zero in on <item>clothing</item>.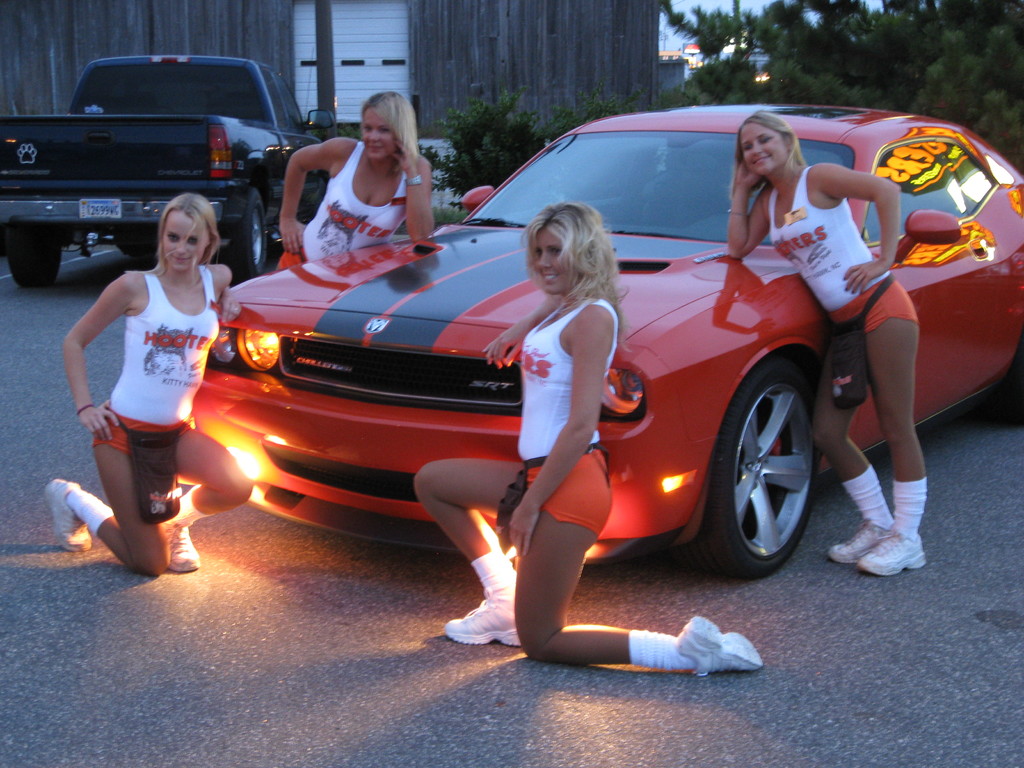
Zeroed in: [x1=469, y1=553, x2=518, y2=599].
